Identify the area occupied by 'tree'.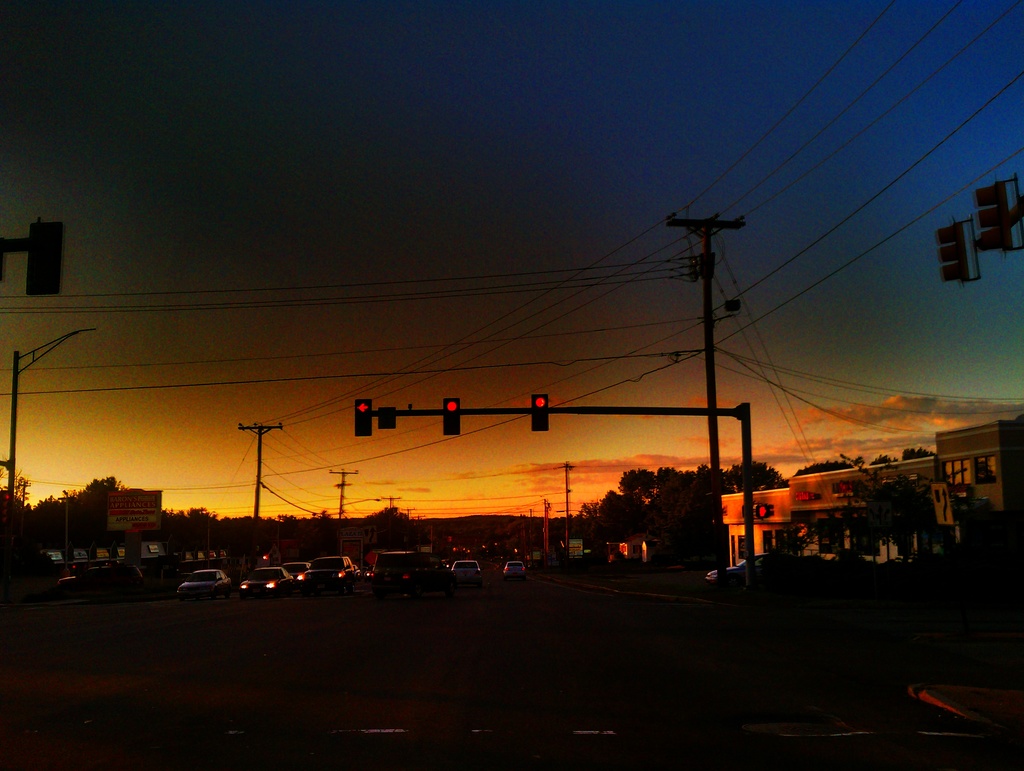
Area: box=[894, 446, 931, 466].
